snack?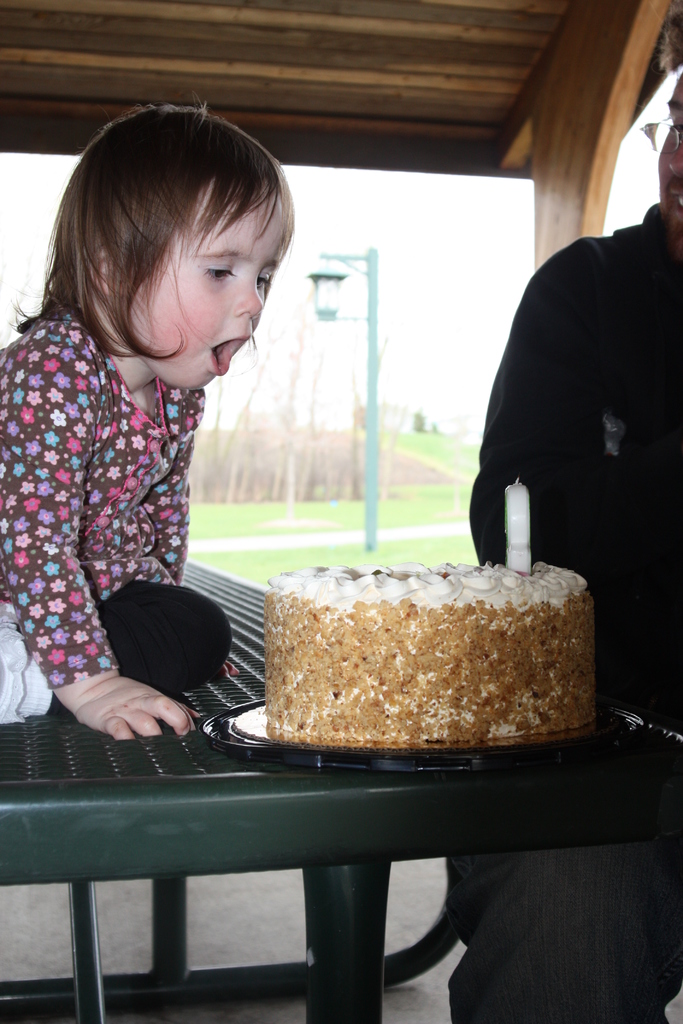
[x1=256, y1=561, x2=601, y2=749]
